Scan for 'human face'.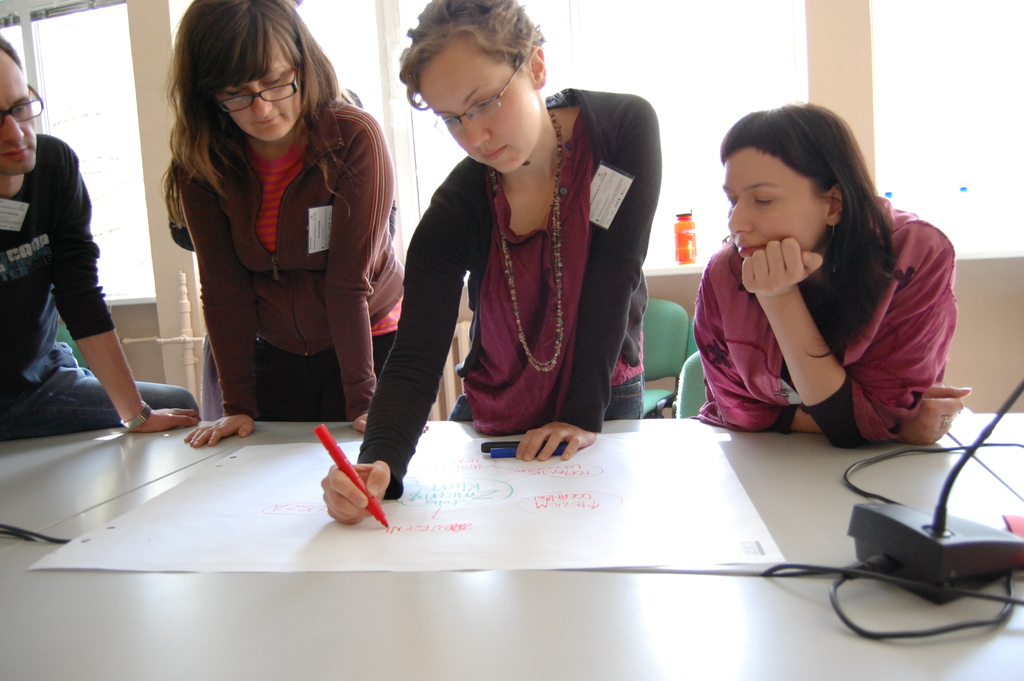
Scan result: rect(214, 42, 298, 144).
